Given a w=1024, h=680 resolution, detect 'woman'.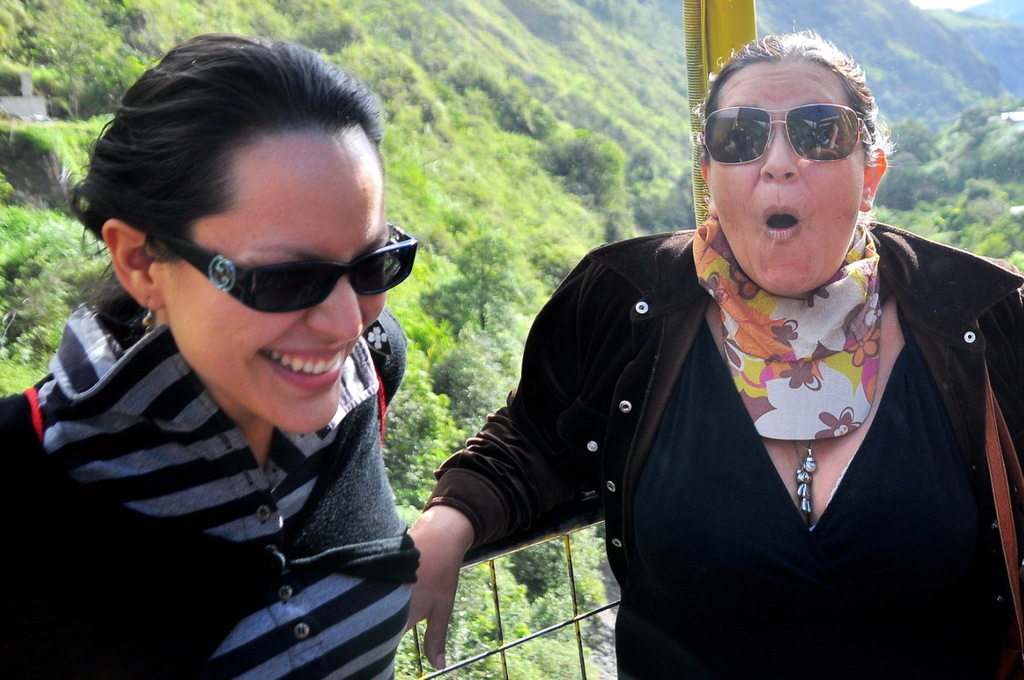
pyautogui.locateOnScreen(23, 36, 493, 679).
